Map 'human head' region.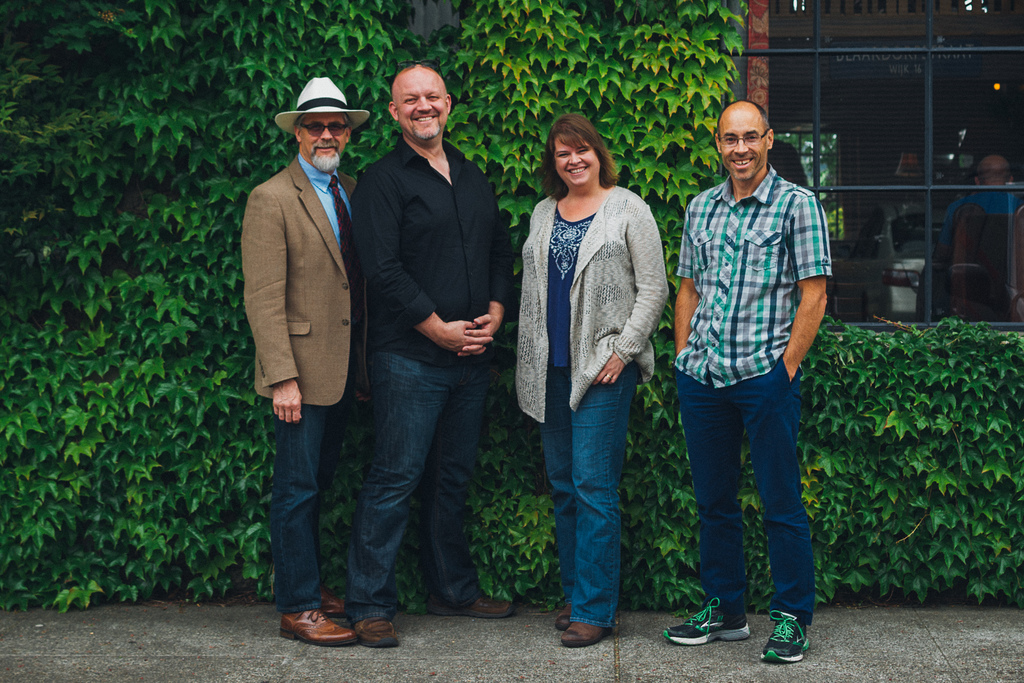
Mapped to pyautogui.locateOnScreen(384, 63, 452, 144).
